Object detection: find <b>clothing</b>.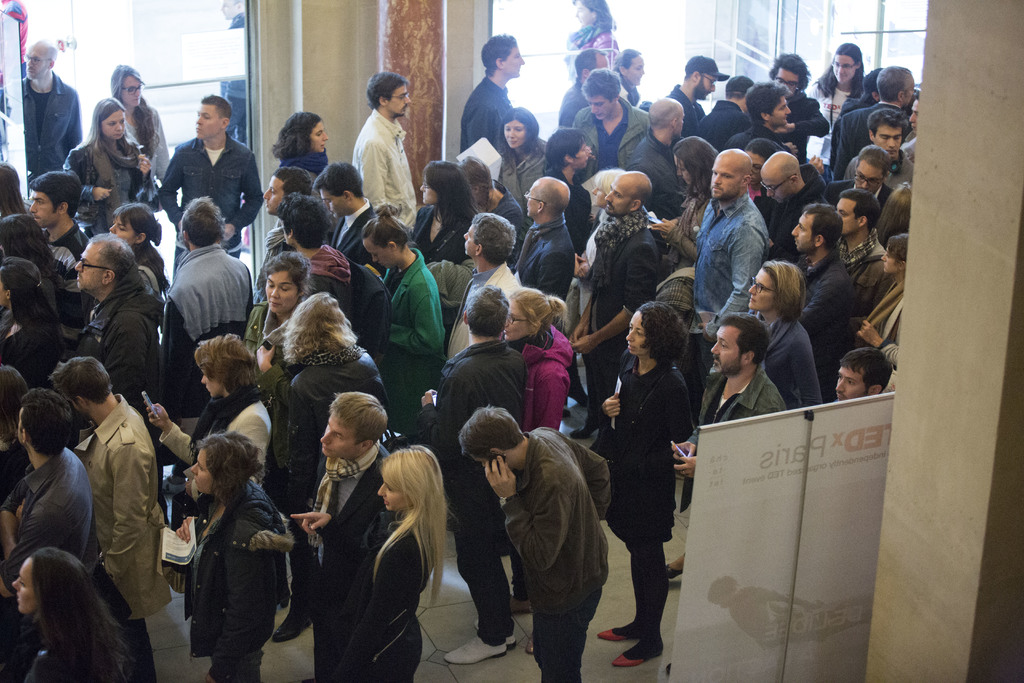
rect(487, 183, 522, 276).
